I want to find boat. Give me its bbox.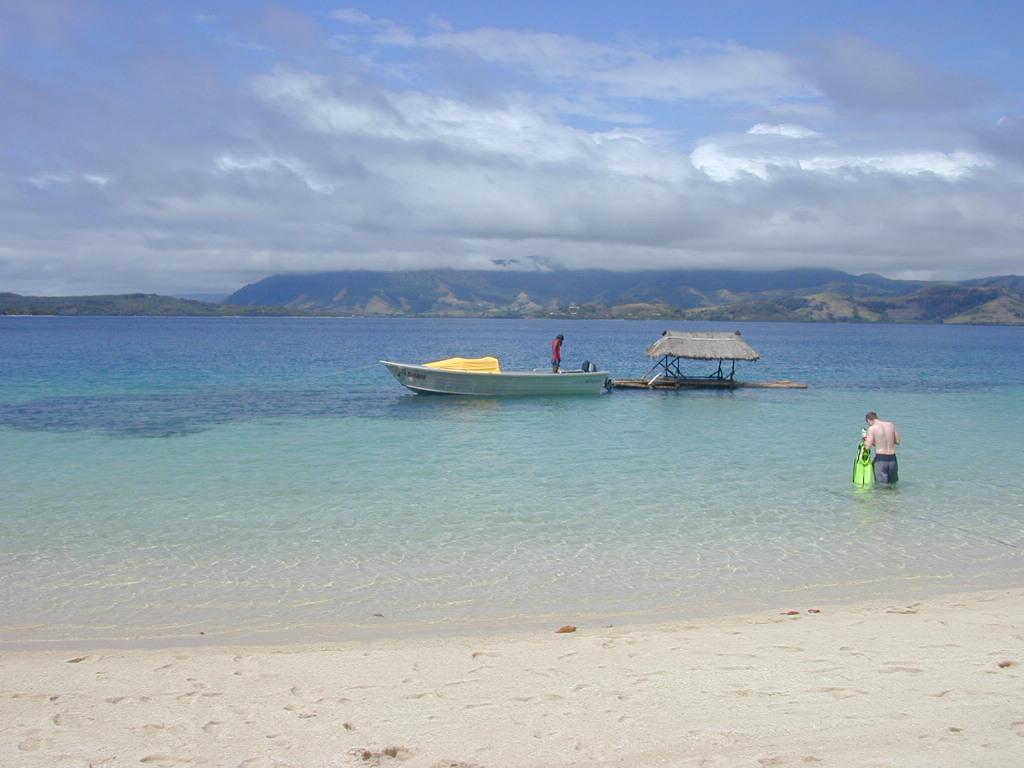
BBox(376, 356, 606, 399).
